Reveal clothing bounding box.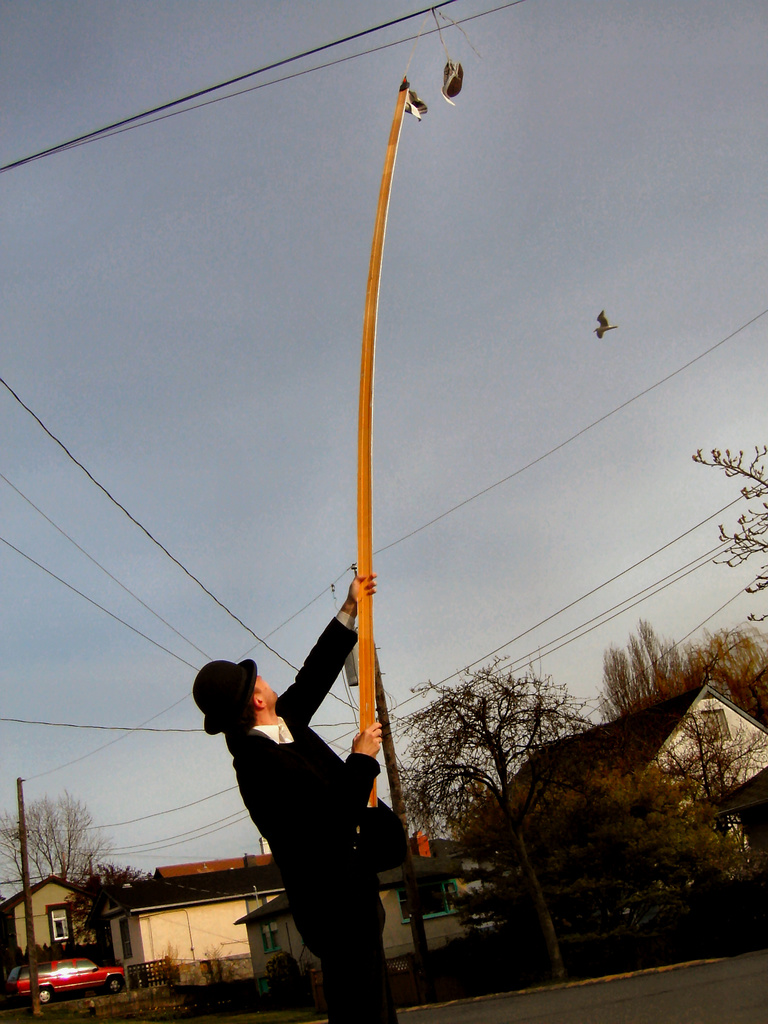
Revealed: box=[193, 655, 408, 970].
